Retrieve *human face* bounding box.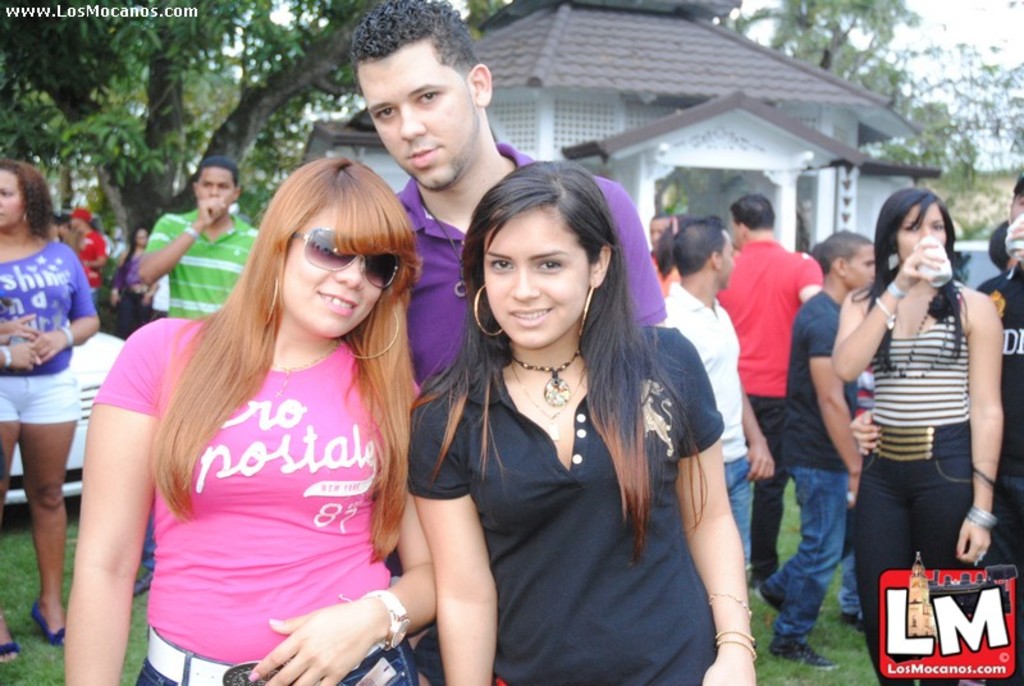
Bounding box: select_region(484, 210, 589, 348).
